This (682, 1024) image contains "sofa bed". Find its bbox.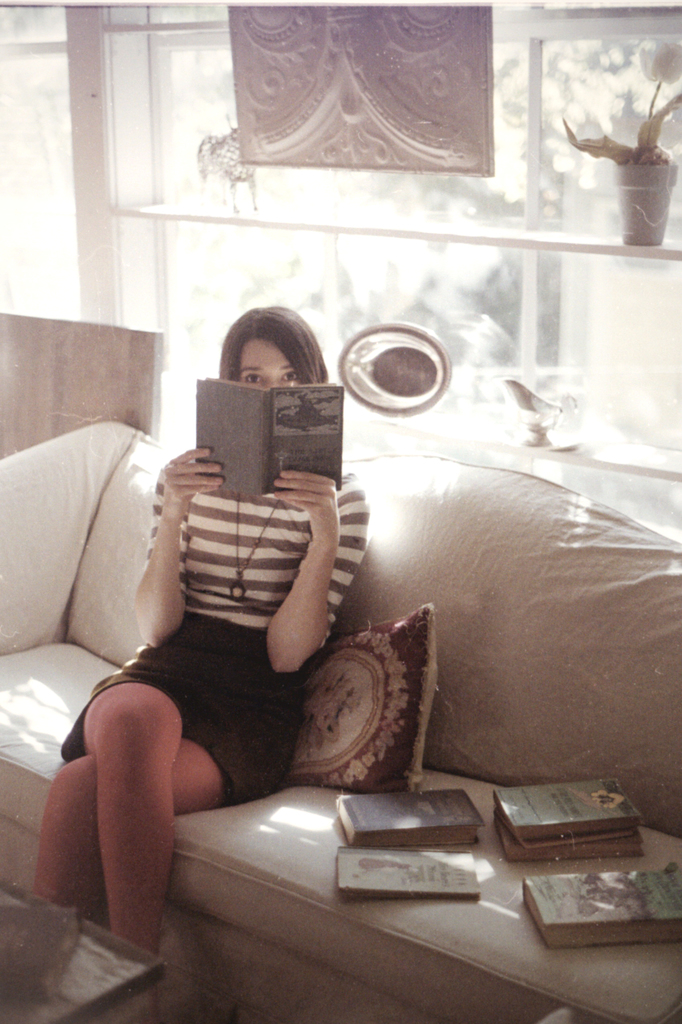
0:420:681:1023.
